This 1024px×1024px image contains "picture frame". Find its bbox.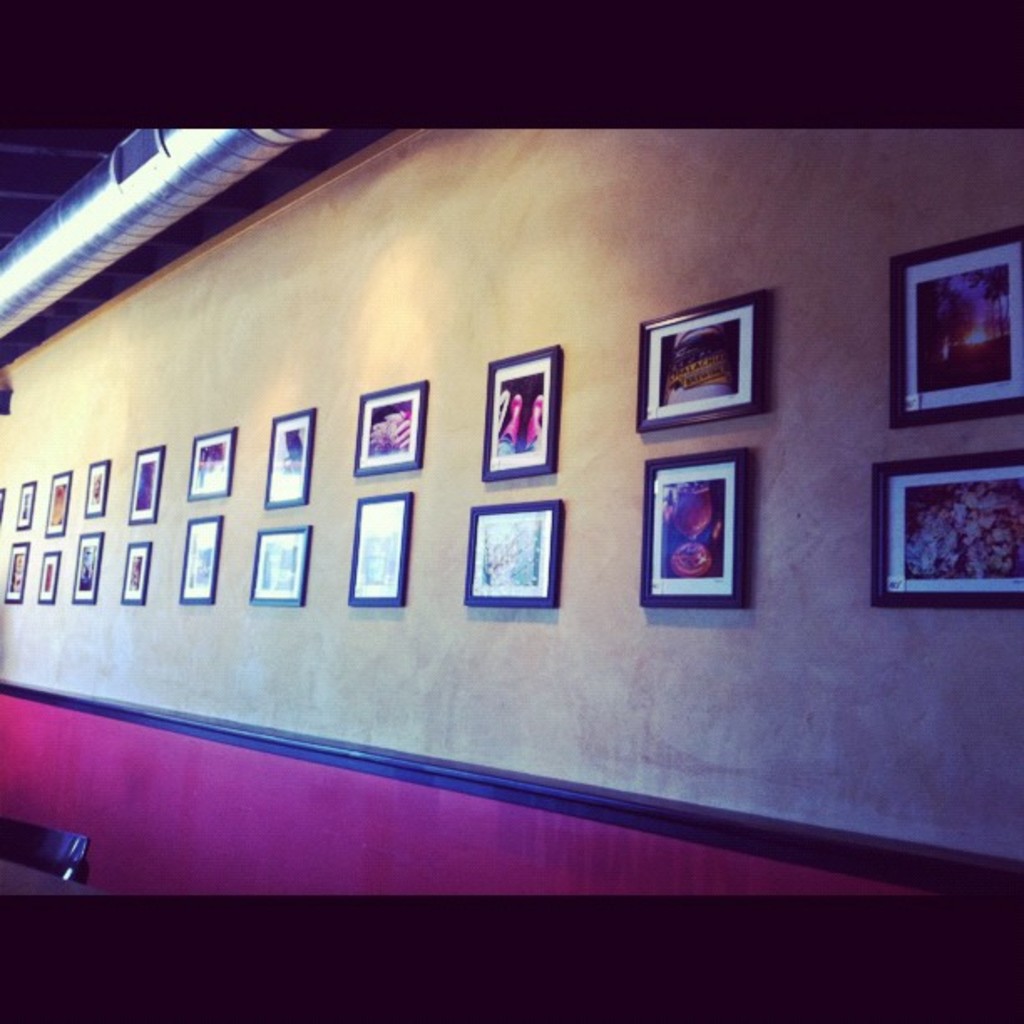
x1=479, y1=340, x2=562, y2=482.
